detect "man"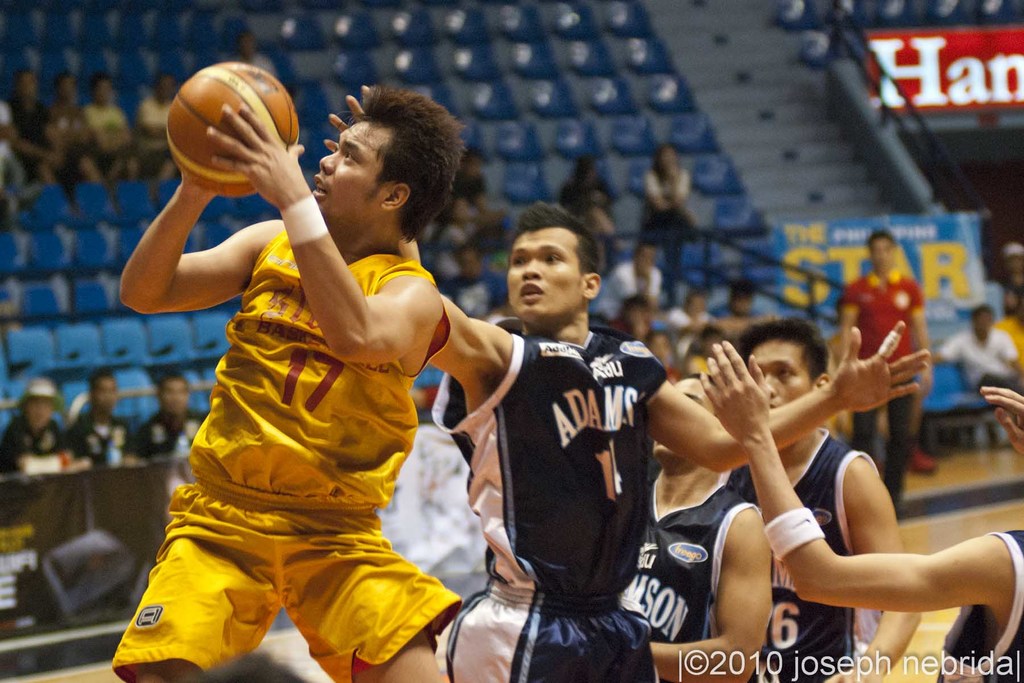
<box>4,375,86,482</box>
